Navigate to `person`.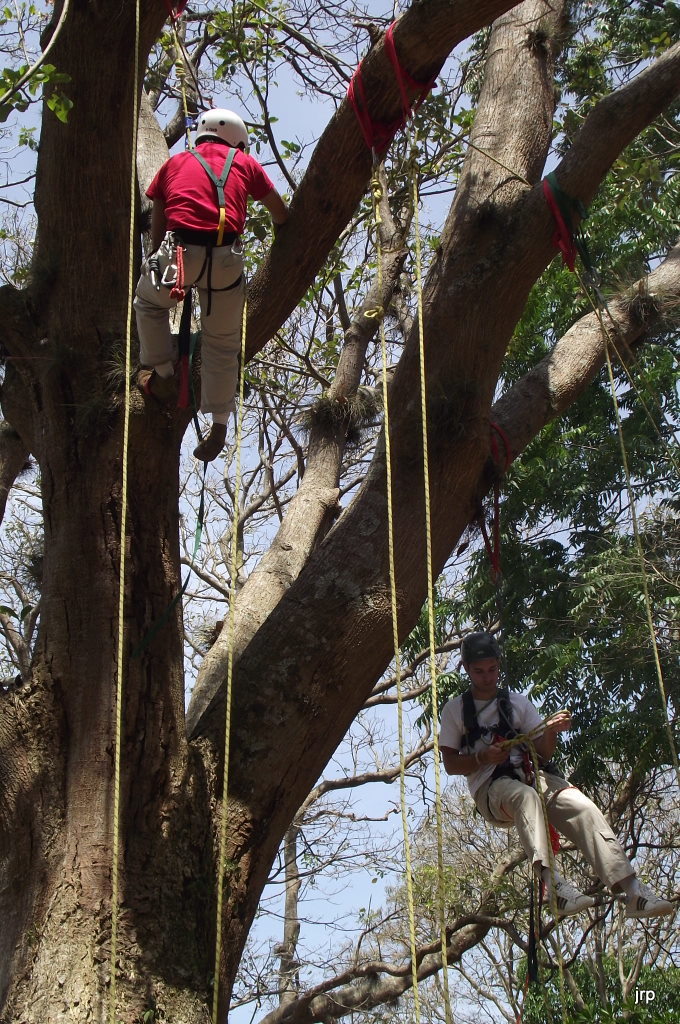
Navigation target: l=432, t=636, r=679, b=922.
